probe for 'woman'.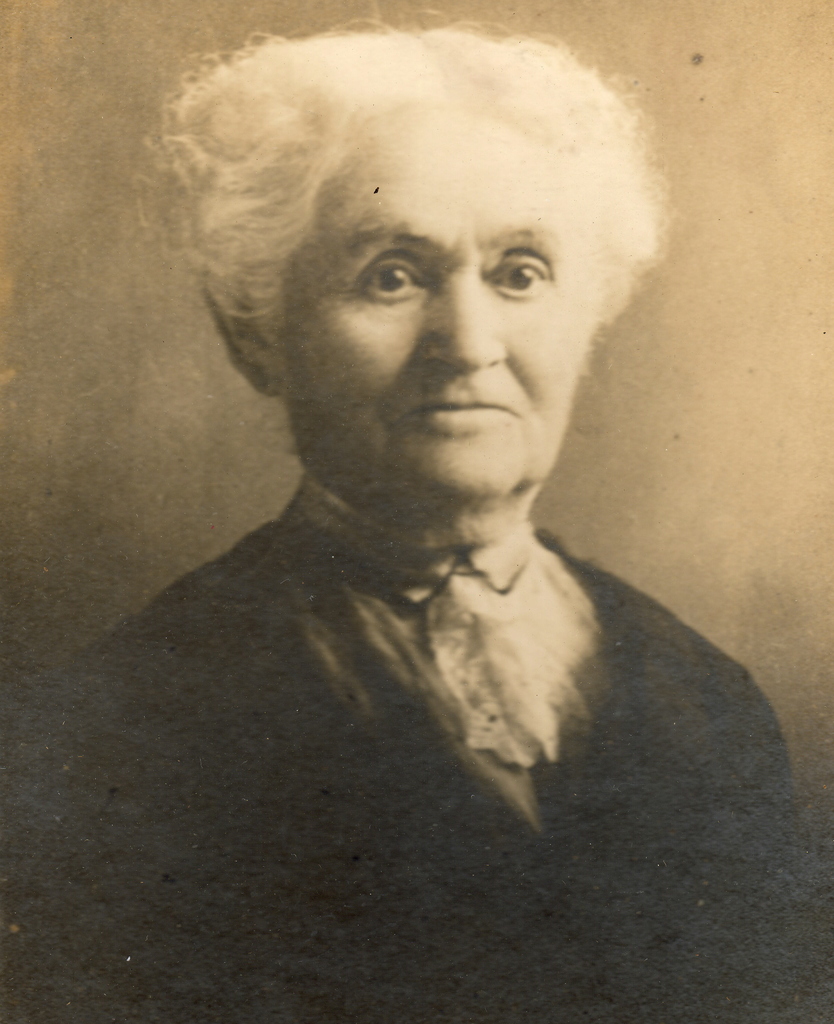
Probe result: detection(0, 7, 833, 1023).
